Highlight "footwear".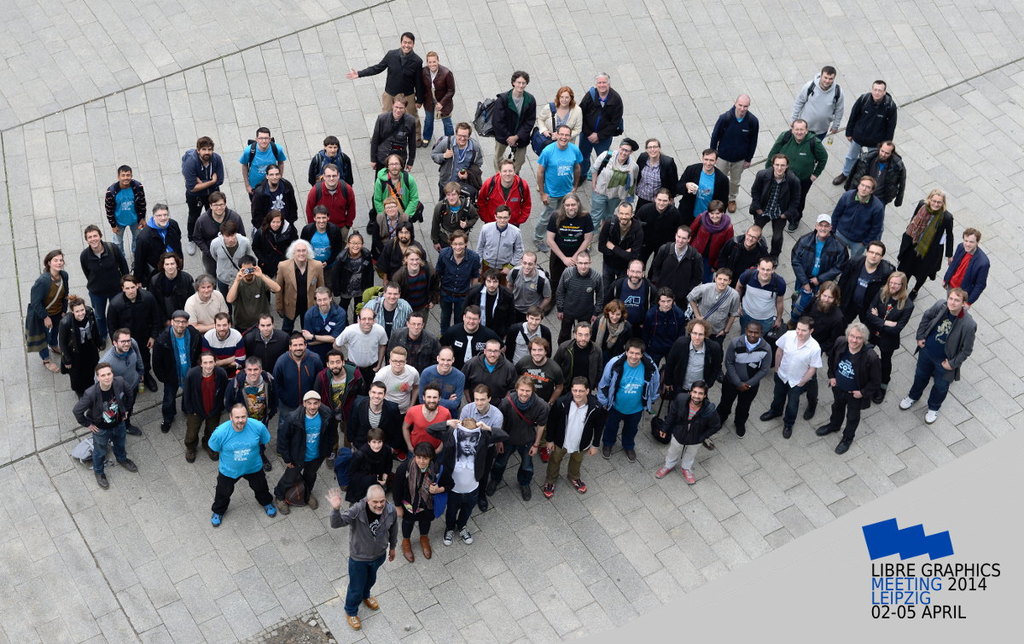
Highlighted region: bbox(543, 479, 556, 498).
